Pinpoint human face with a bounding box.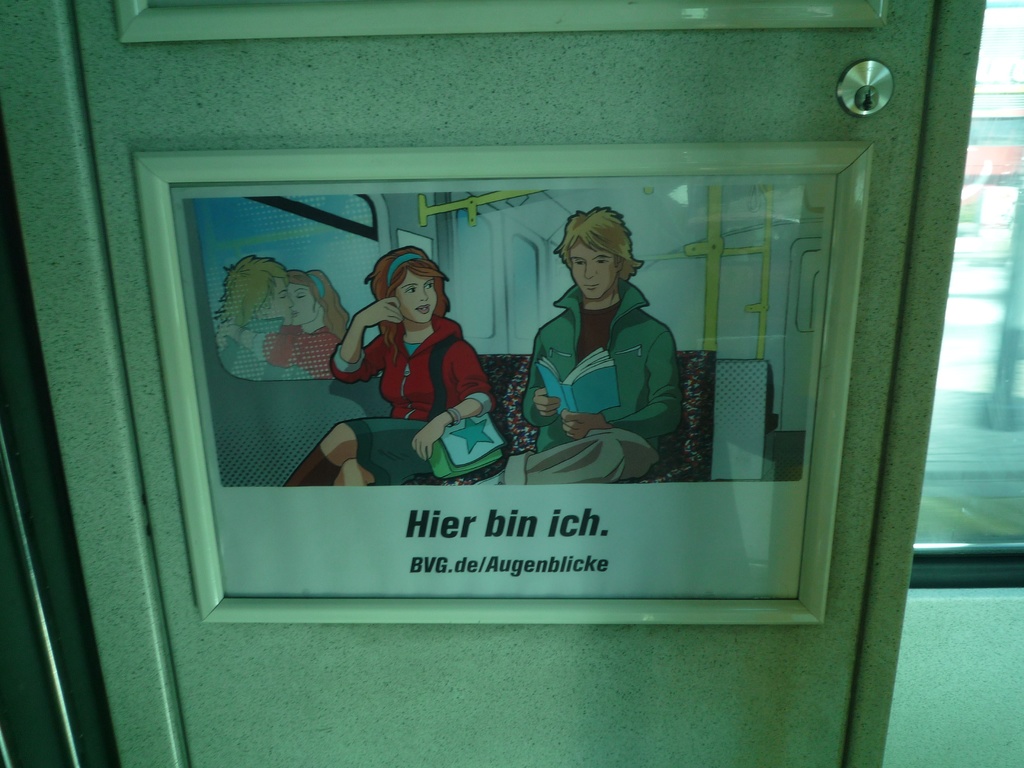
x1=271 y1=276 x2=296 y2=324.
